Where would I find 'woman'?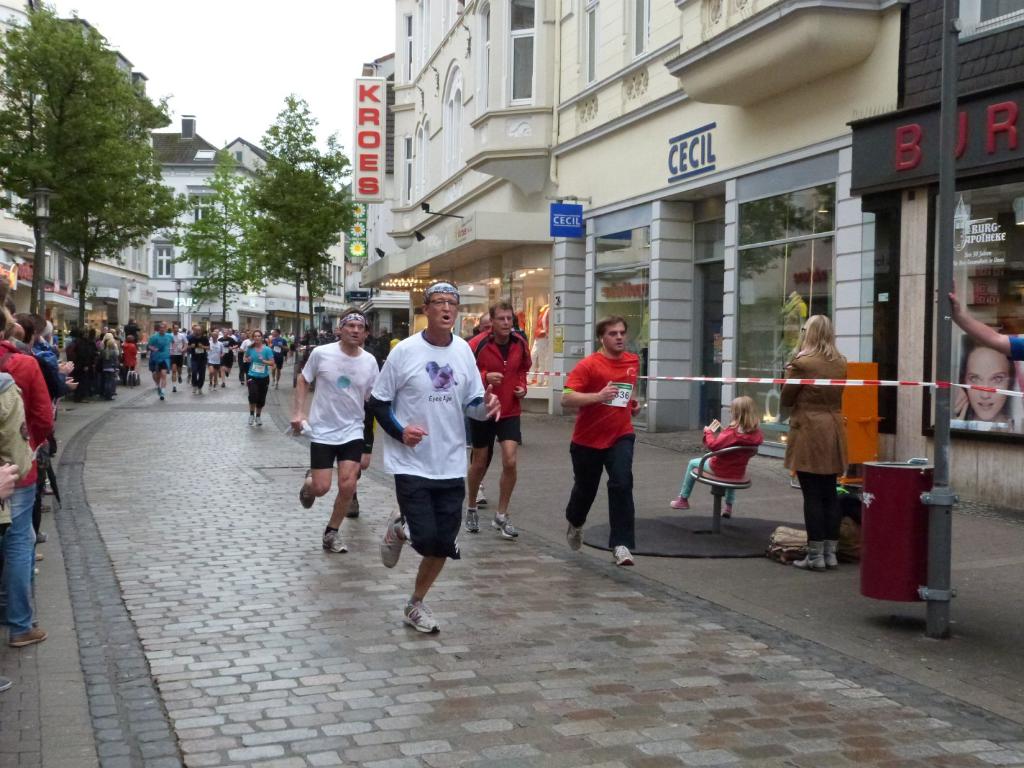
At bbox=(779, 314, 846, 572).
